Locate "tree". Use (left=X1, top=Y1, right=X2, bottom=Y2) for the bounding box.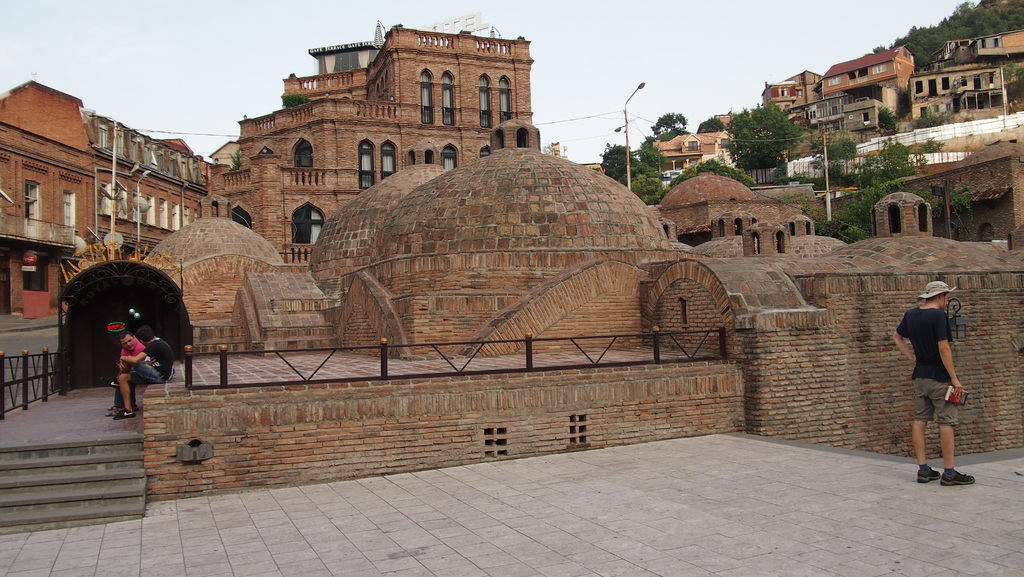
(left=735, top=108, right=810, bottom=167).
